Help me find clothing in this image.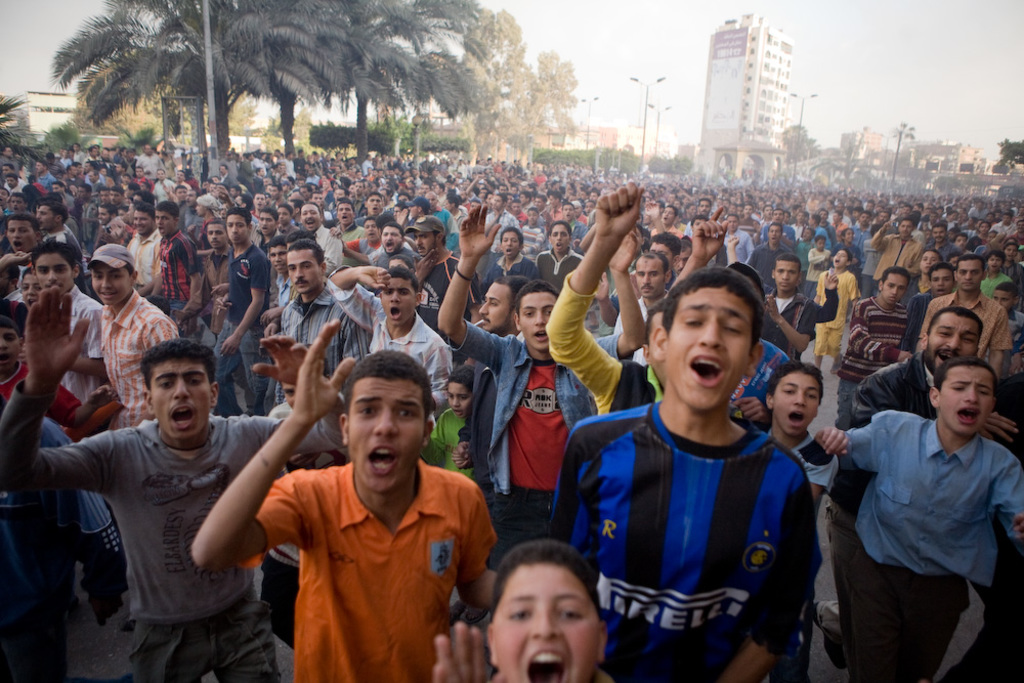
Found it: bbox(865, 240, 882, 281).
